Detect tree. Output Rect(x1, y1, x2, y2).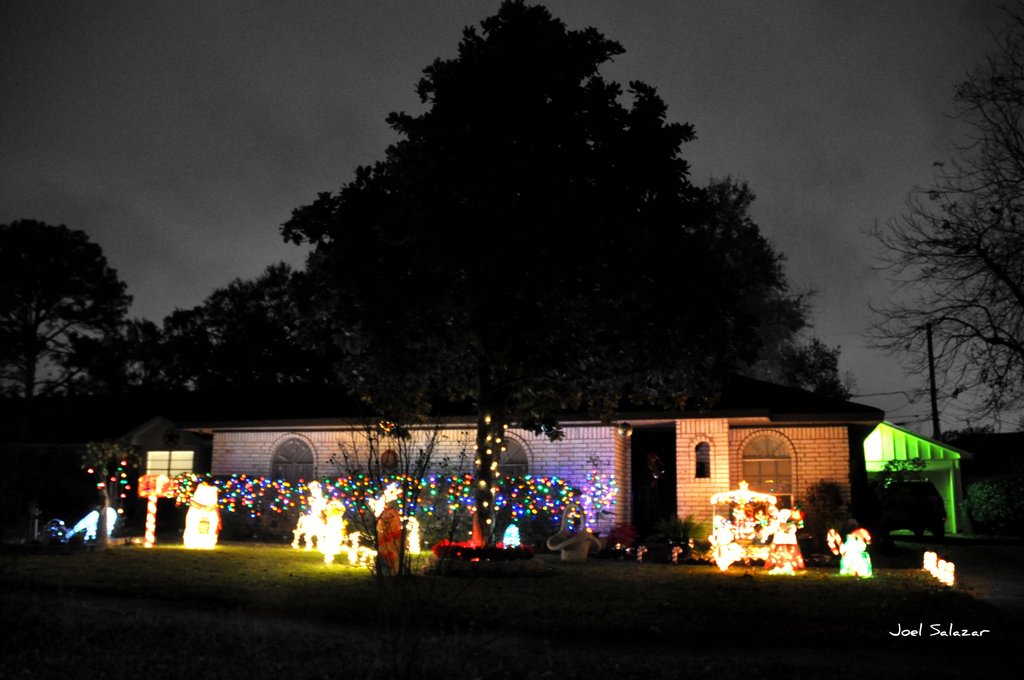
Rect(66, 245, 353, 412).
